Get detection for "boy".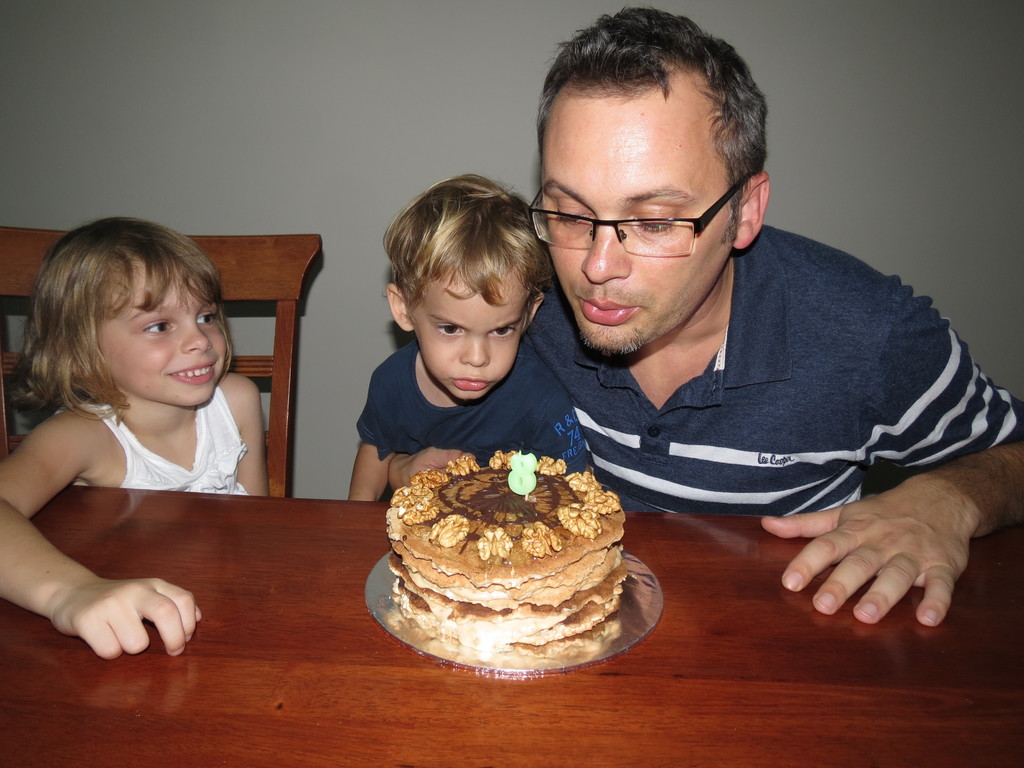
Detection: BBox(348, 172, 600, 504).
